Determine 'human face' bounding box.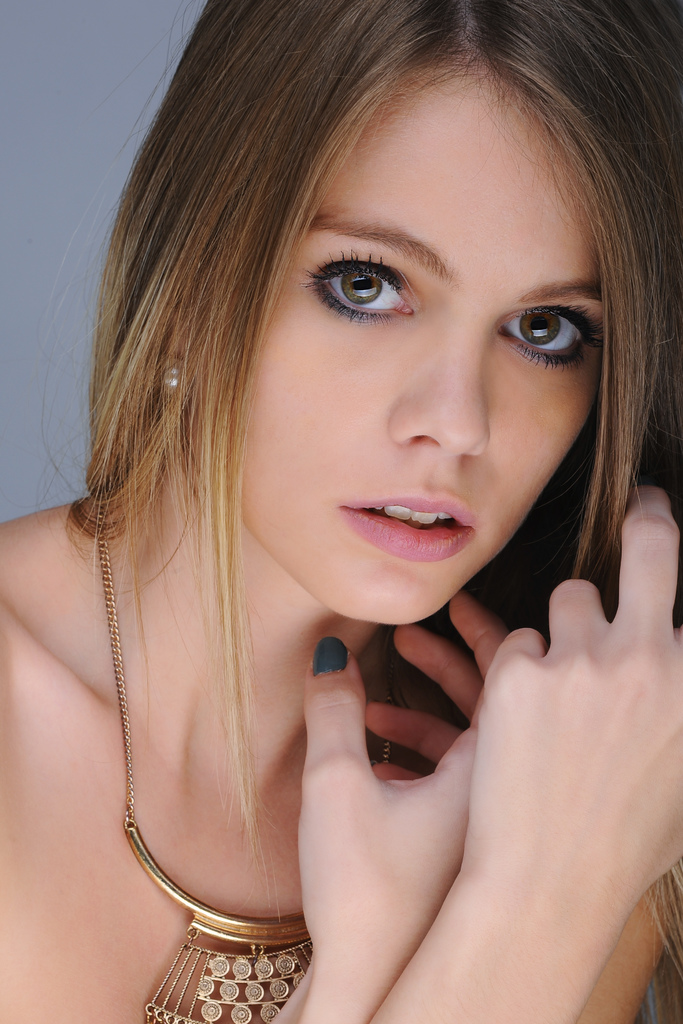
Determined: select_region(198, 59, 607, 627).
